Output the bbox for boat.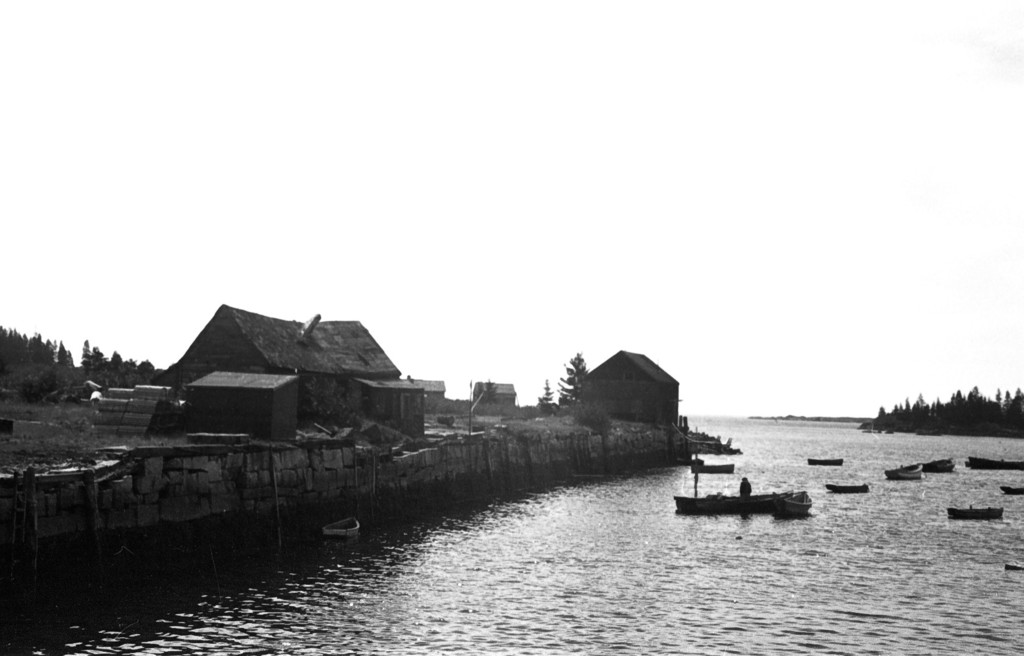
804 457 843 468.
